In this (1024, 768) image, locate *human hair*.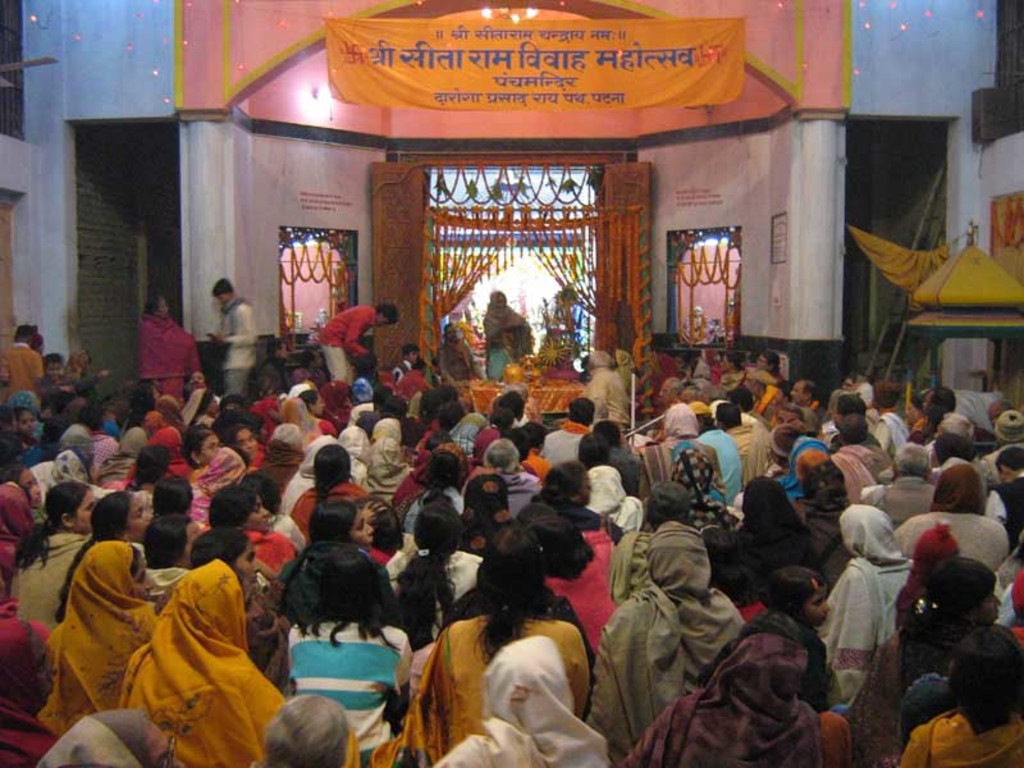
Bounding box: 892, 440, 931, 480.
